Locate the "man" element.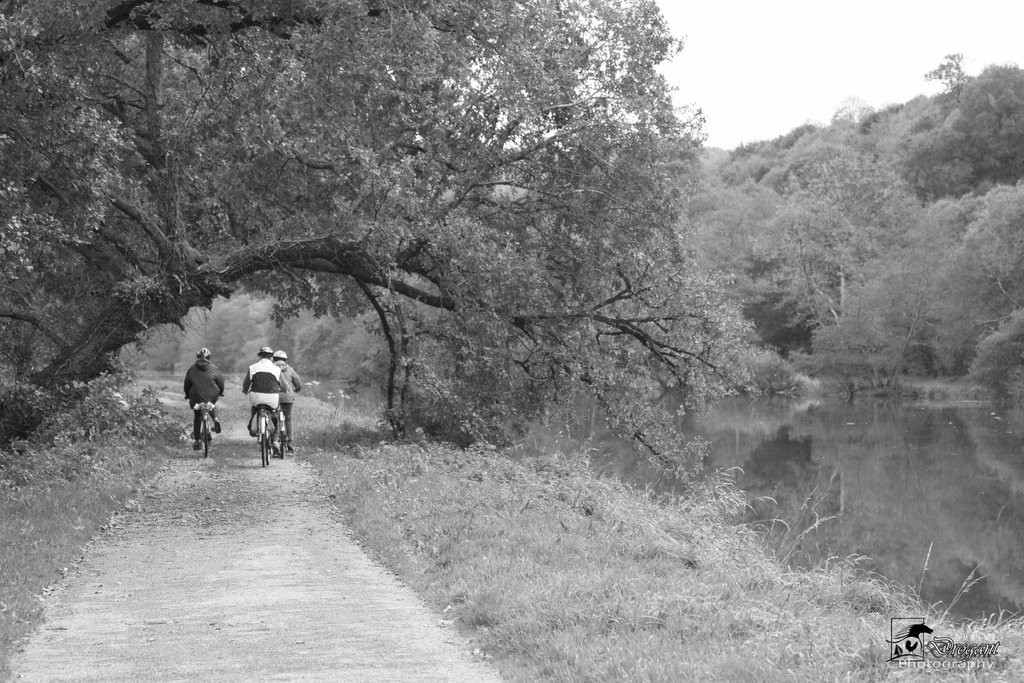
Element bbox: 242:349:289:454.
